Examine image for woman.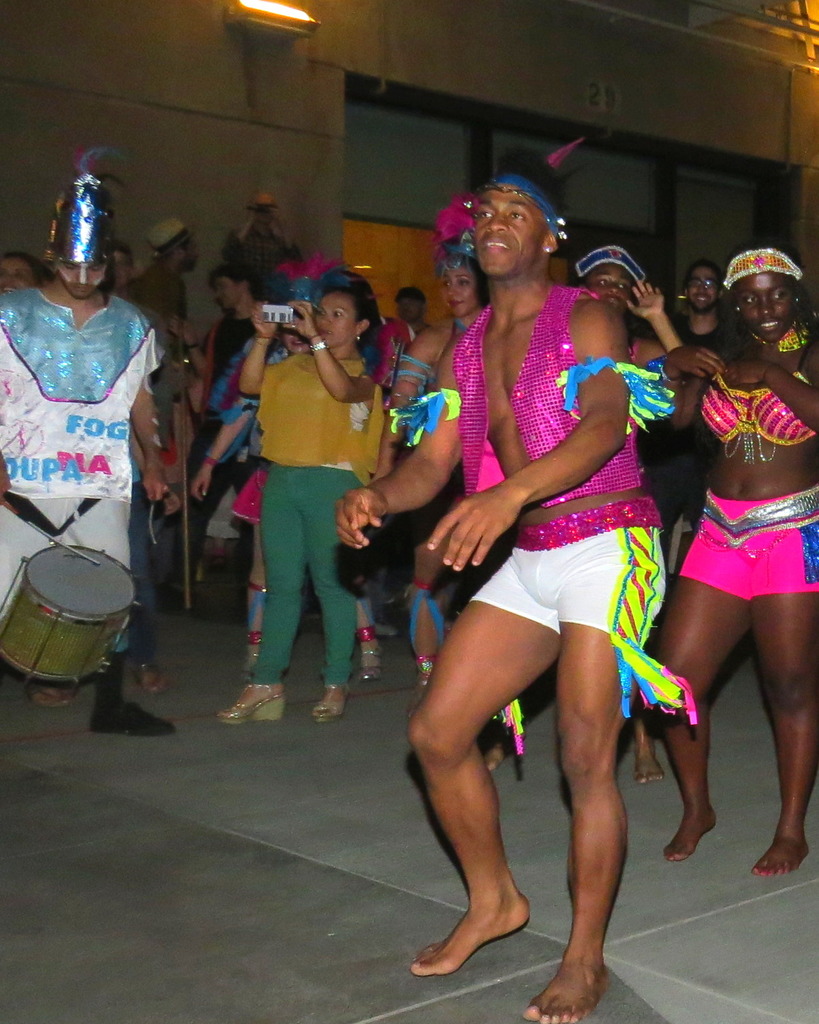
Examination result: detection(641, 237, 818, 885).
